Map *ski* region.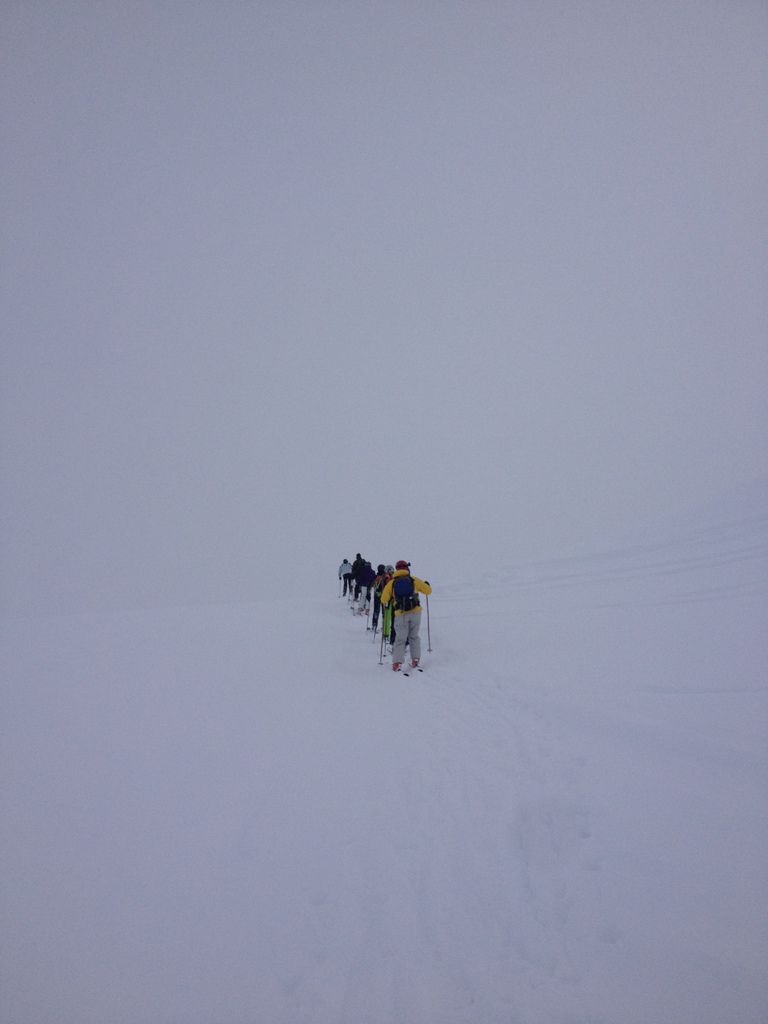
Mapped to locate(372, 630, 388, 637).
